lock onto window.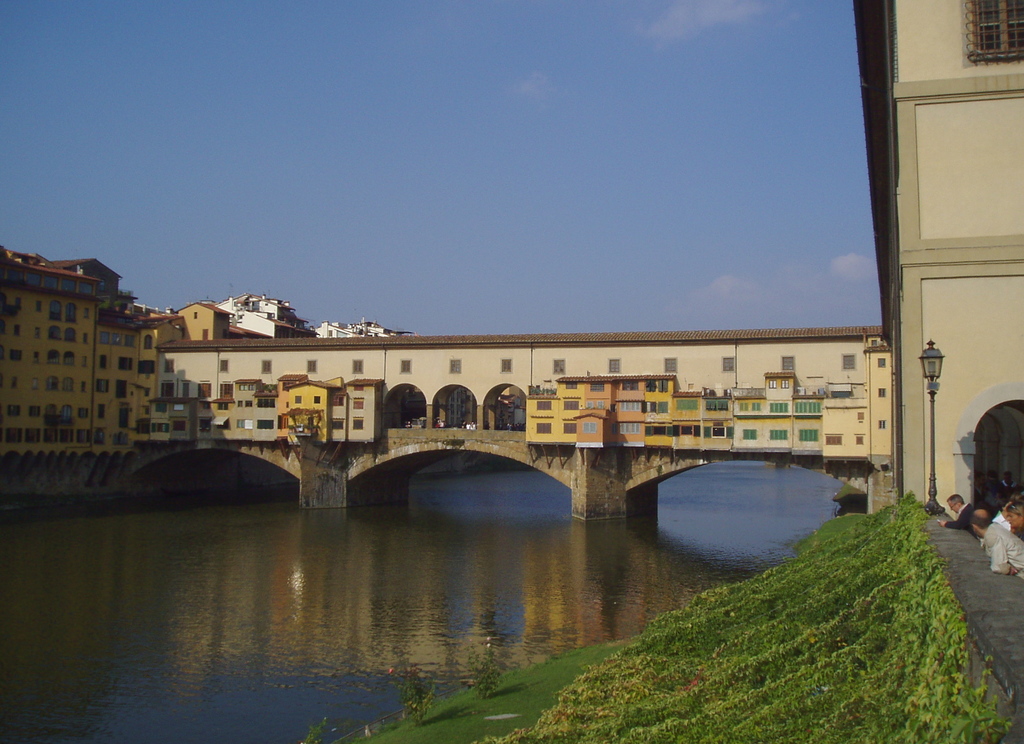
Locked: (left=500, top=359, right=514, bottom=373).
